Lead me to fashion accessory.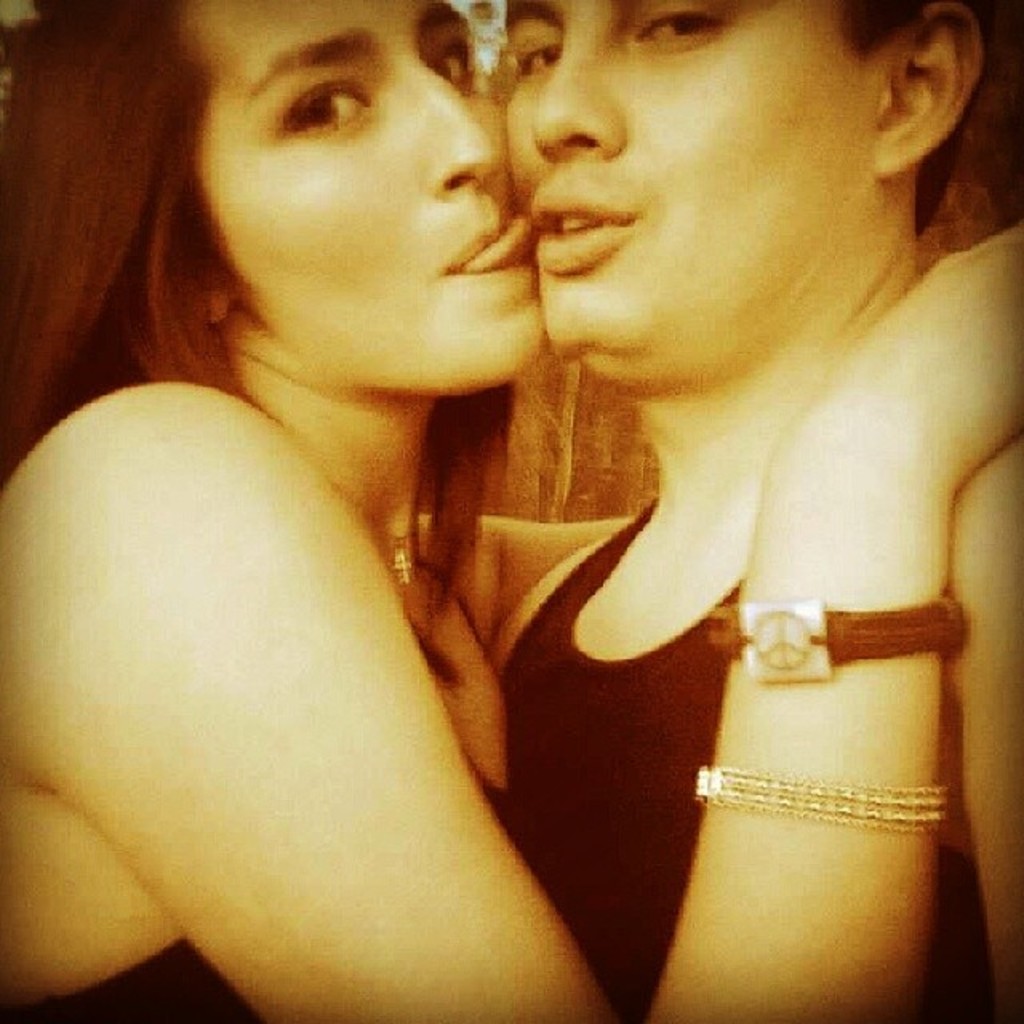
Lead to left=702, top=582, right=976, bottom=691.
